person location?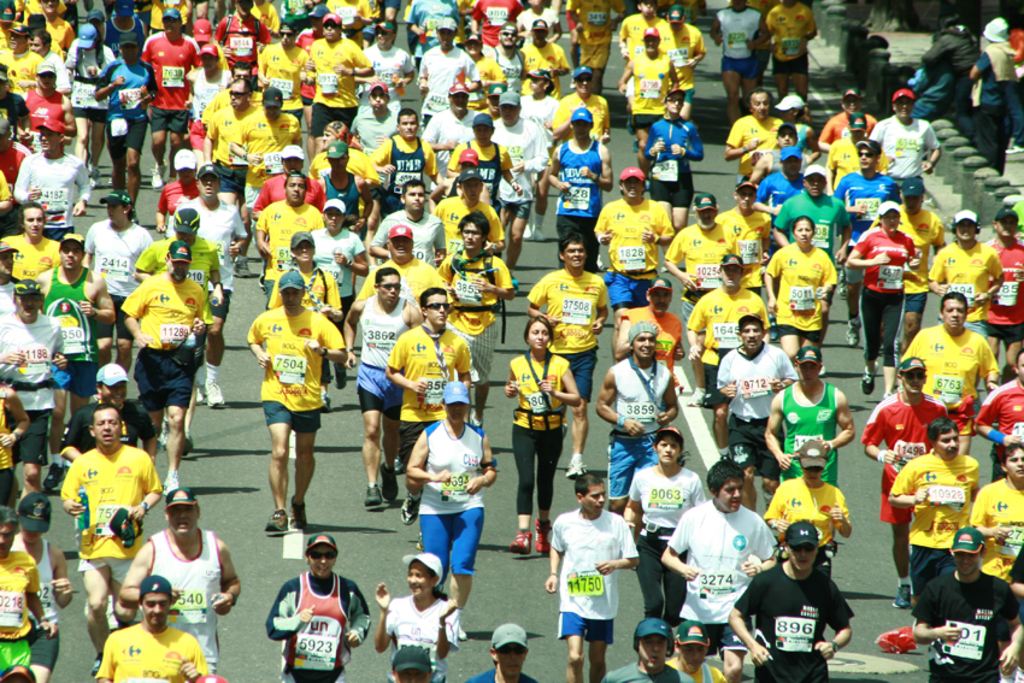
BBox(99, 575, 211, 682)
